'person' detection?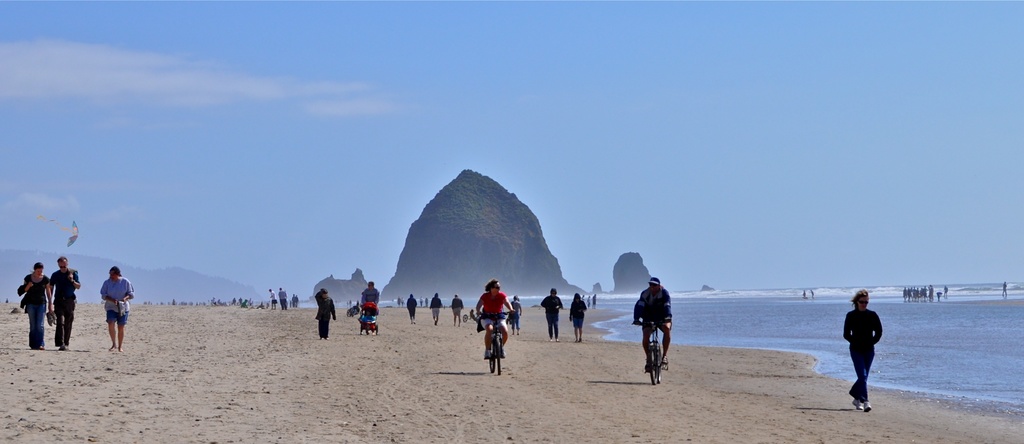
474 278 513 361
